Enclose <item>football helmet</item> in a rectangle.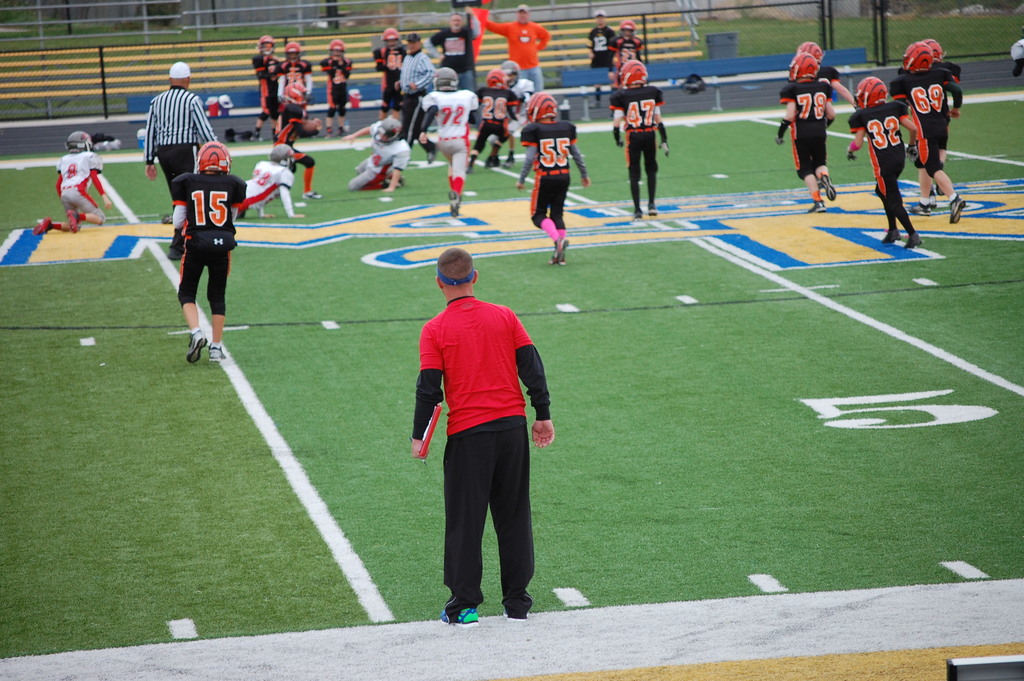
rect(287, 40, 301, 67).
